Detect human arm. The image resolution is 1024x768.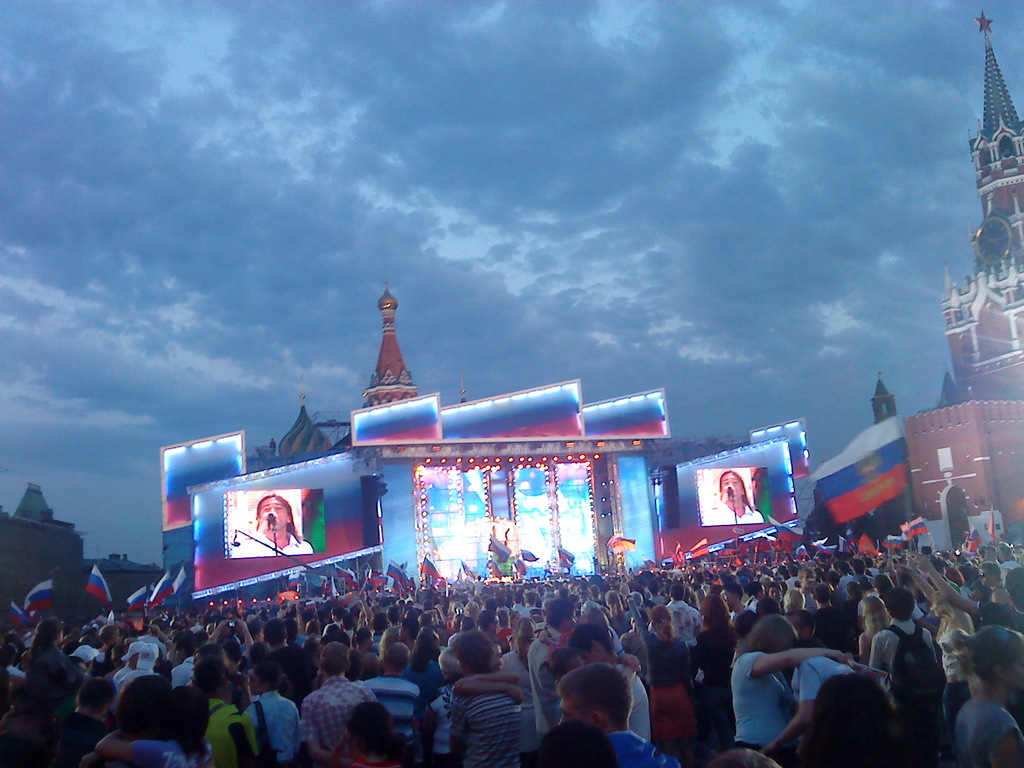
446, 675, 528, 709.
